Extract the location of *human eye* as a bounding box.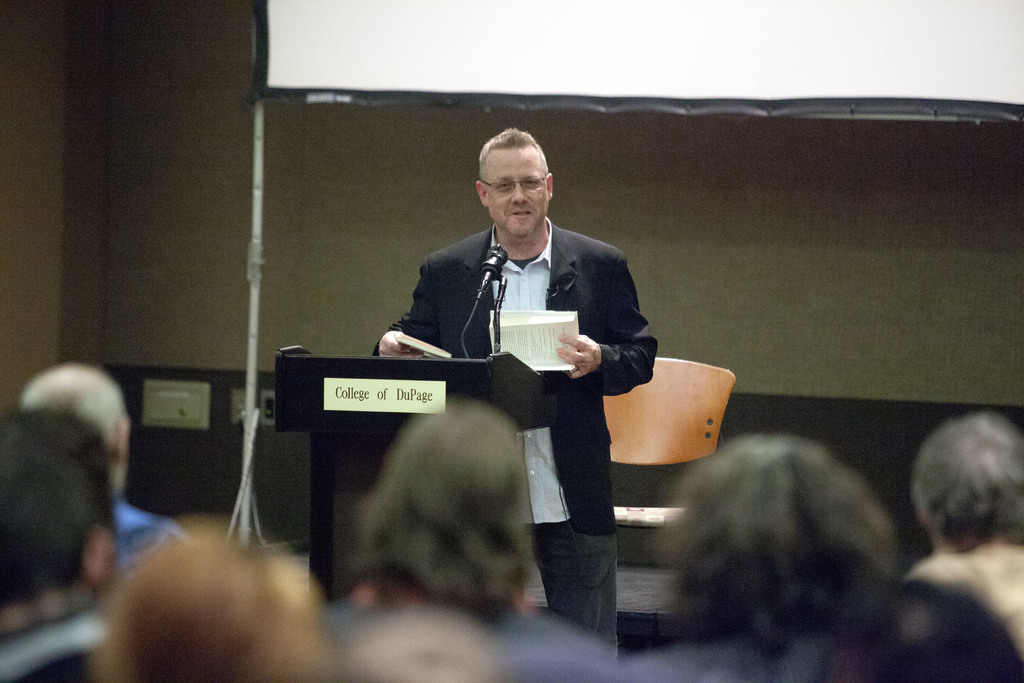
Rect(497, 178, 513, 193).
